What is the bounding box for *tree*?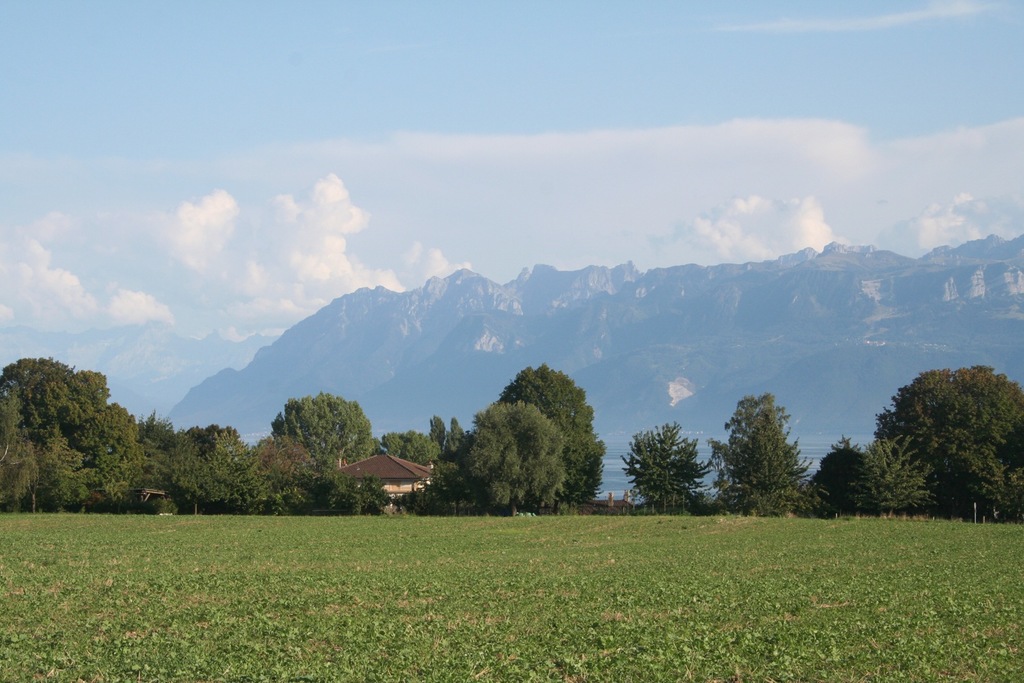
799, 441, 886, 516.
